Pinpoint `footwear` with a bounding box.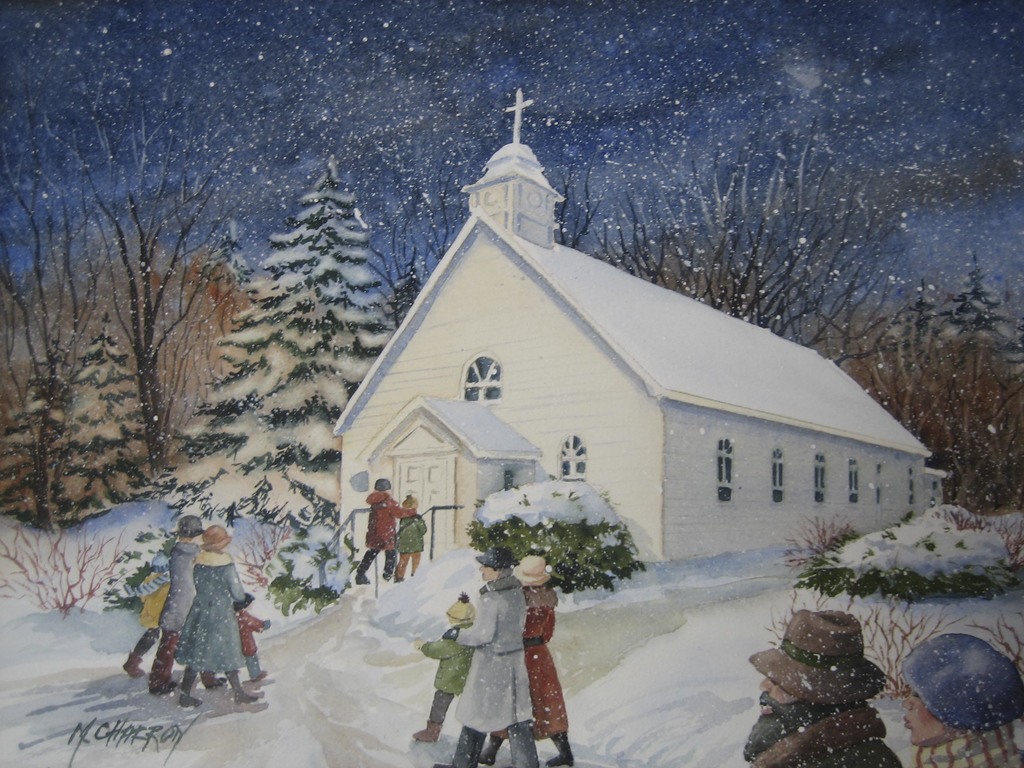
204,678,225,691.
